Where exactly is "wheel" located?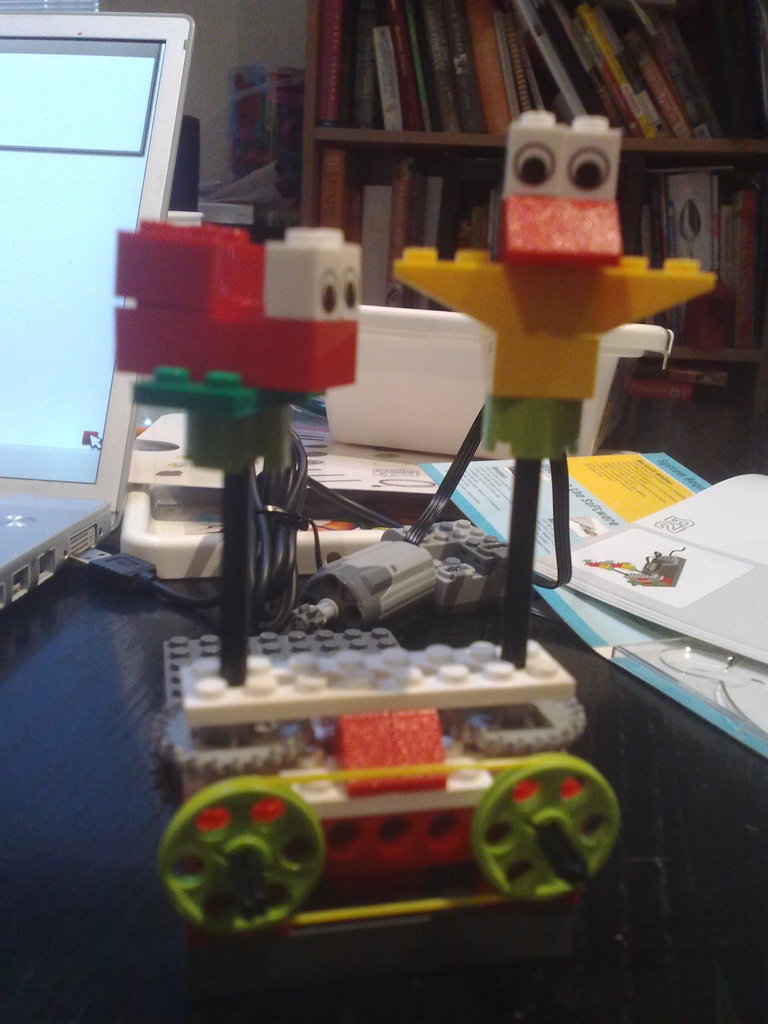
Its bounding box is rect(476, 753, 620, 902).
